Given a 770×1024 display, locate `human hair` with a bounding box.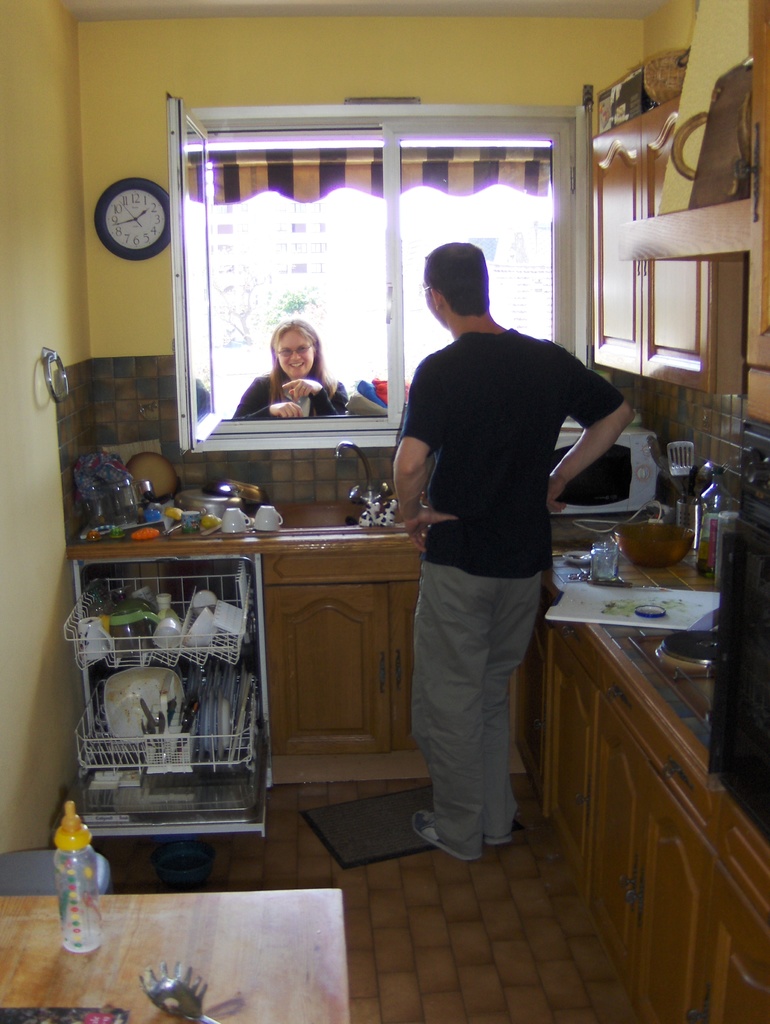
Located: pyautogui.locateOnScreen(271, 320, 339, 406).
